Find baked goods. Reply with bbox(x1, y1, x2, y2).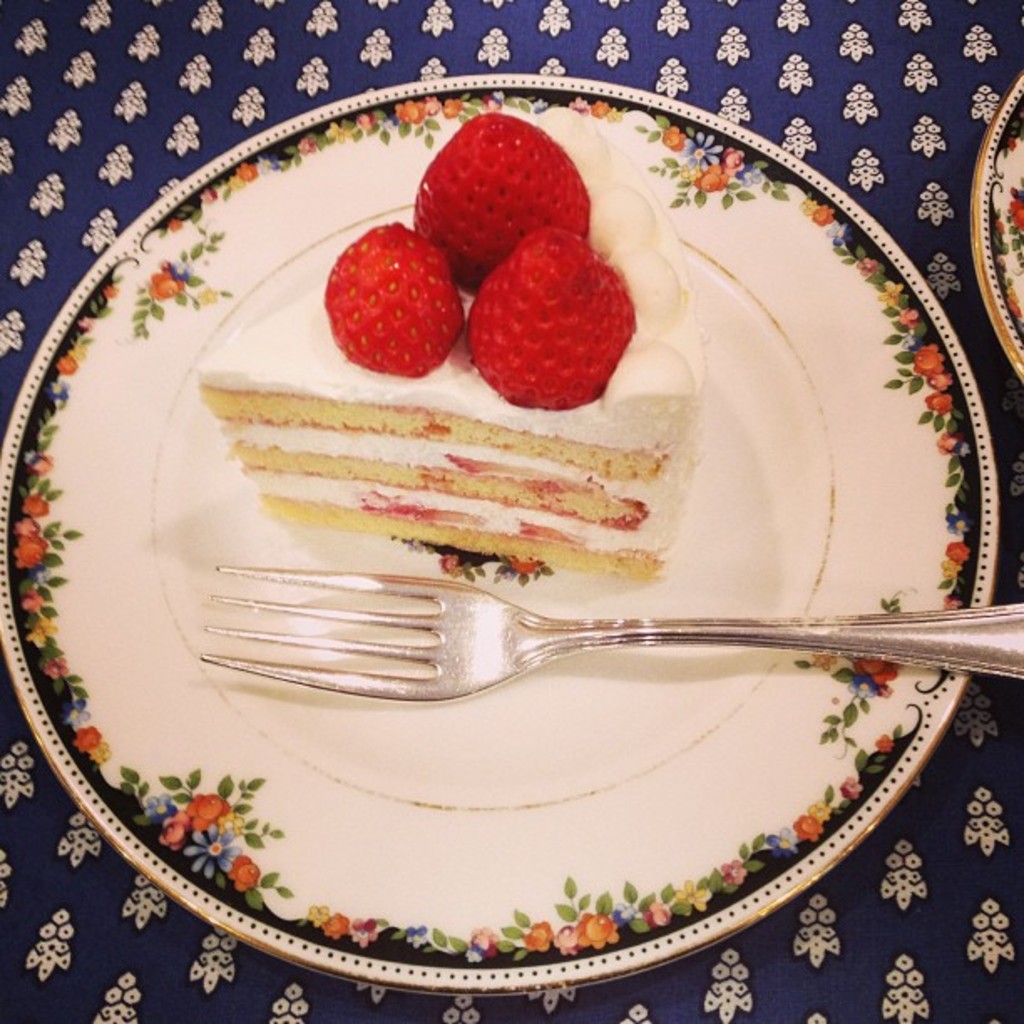
bbox(189, 97, 713, 582).
